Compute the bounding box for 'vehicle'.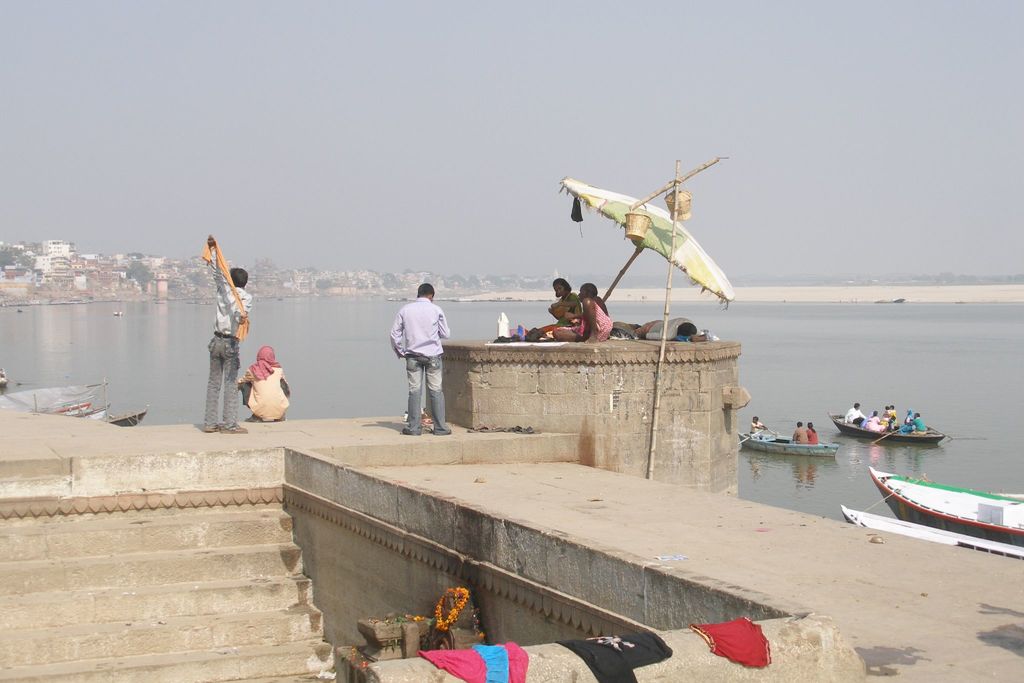
{"left": 737, "top": 423, "right": 845, "bottom": 457}.
